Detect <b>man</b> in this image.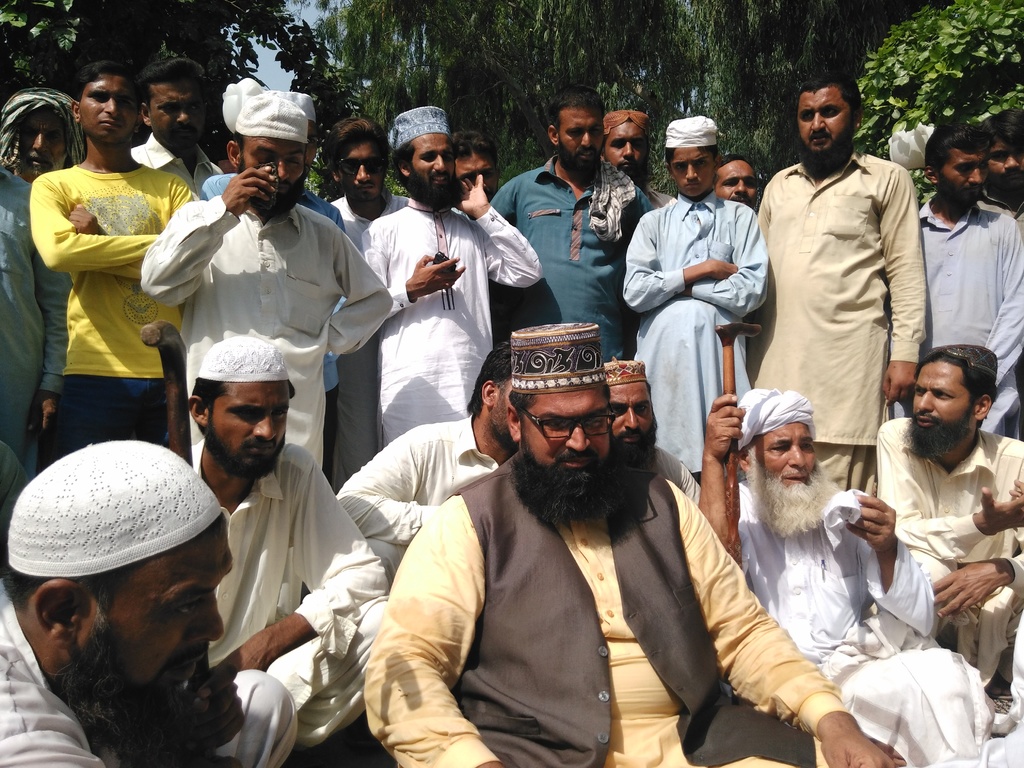
Detection: <bbox>200, 90, 346, 484</bbox>.
